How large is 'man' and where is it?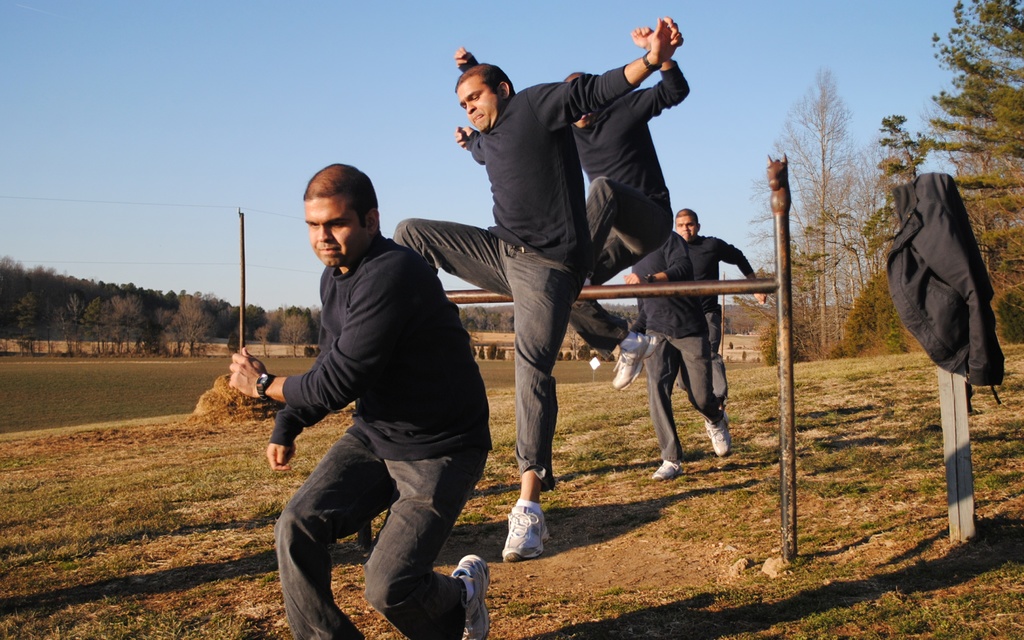
Bounding box: l=669, t=204, r=776, b=451.
